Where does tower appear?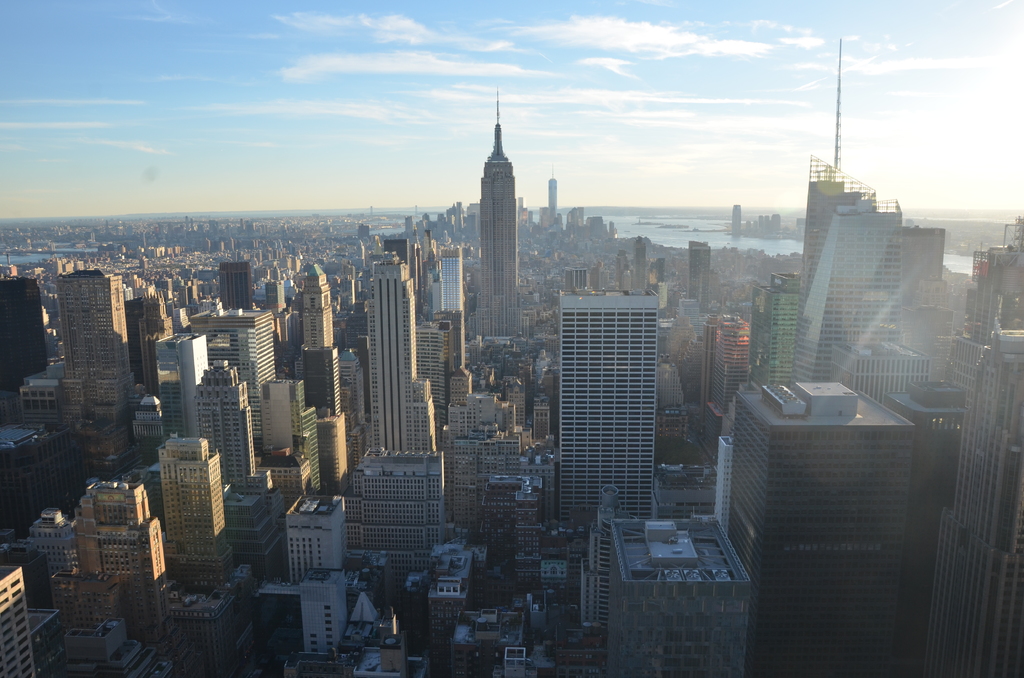
Appears at BBox(0, 569, 44, 677).
